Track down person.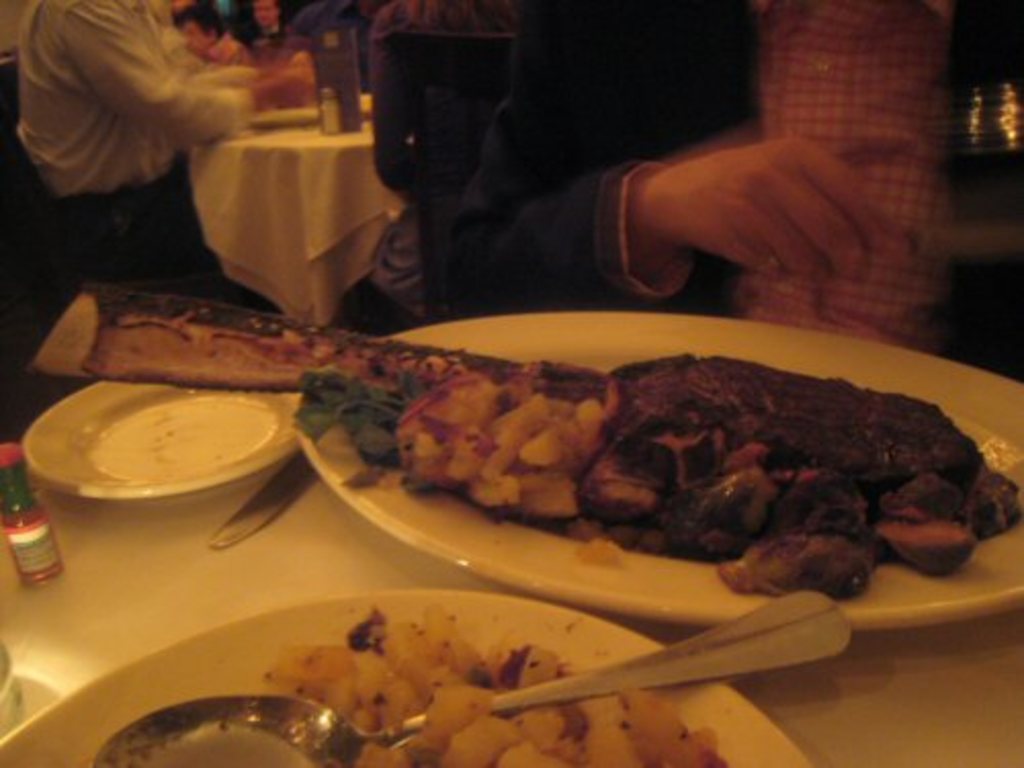
Tracked to <box>362,0,528,328</box>.
